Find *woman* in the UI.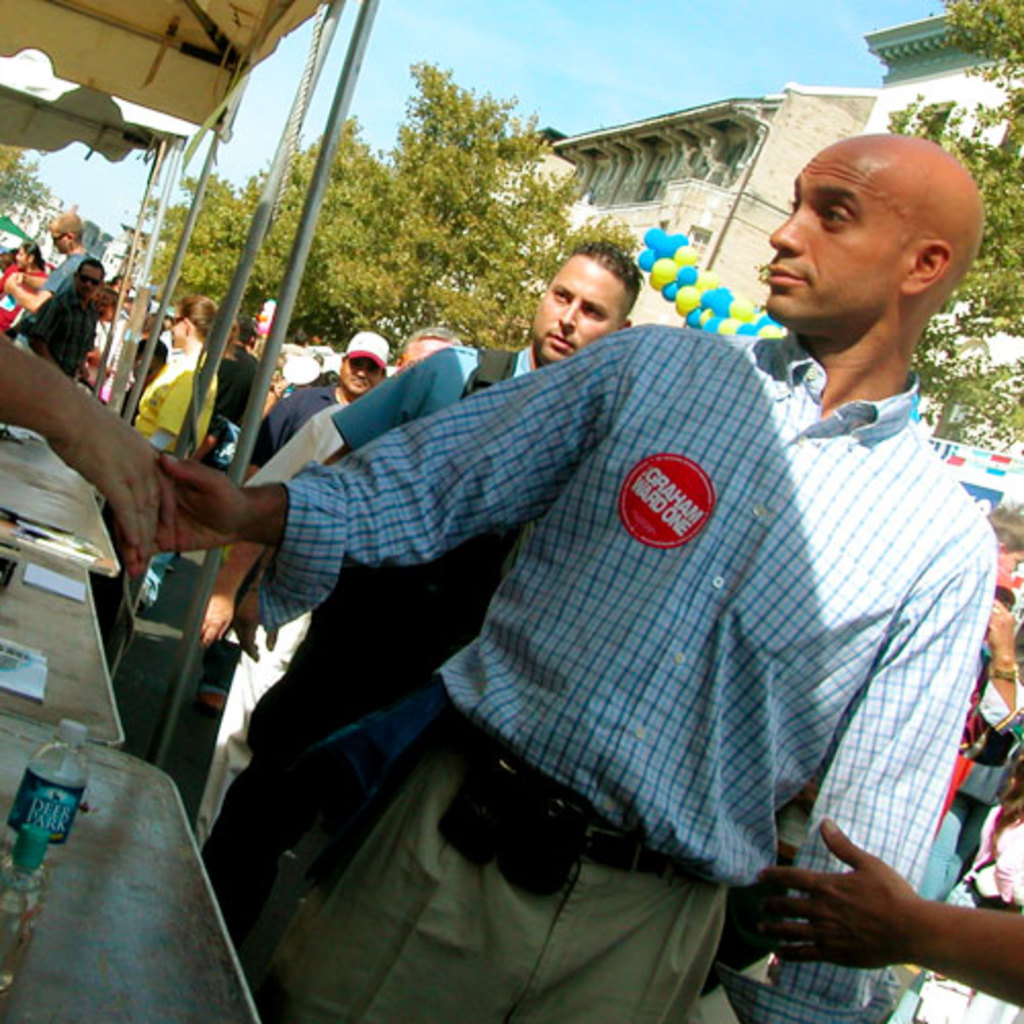
UI element at 879 723 1022 1022.
